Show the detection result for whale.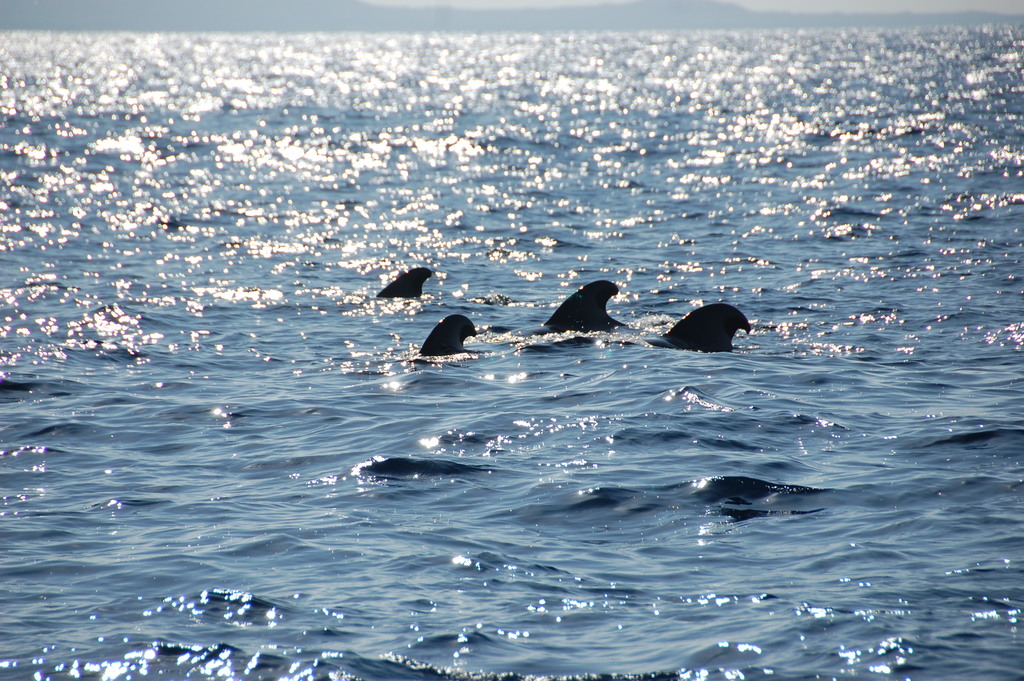
l=515, t=281, r=624, b=336.
